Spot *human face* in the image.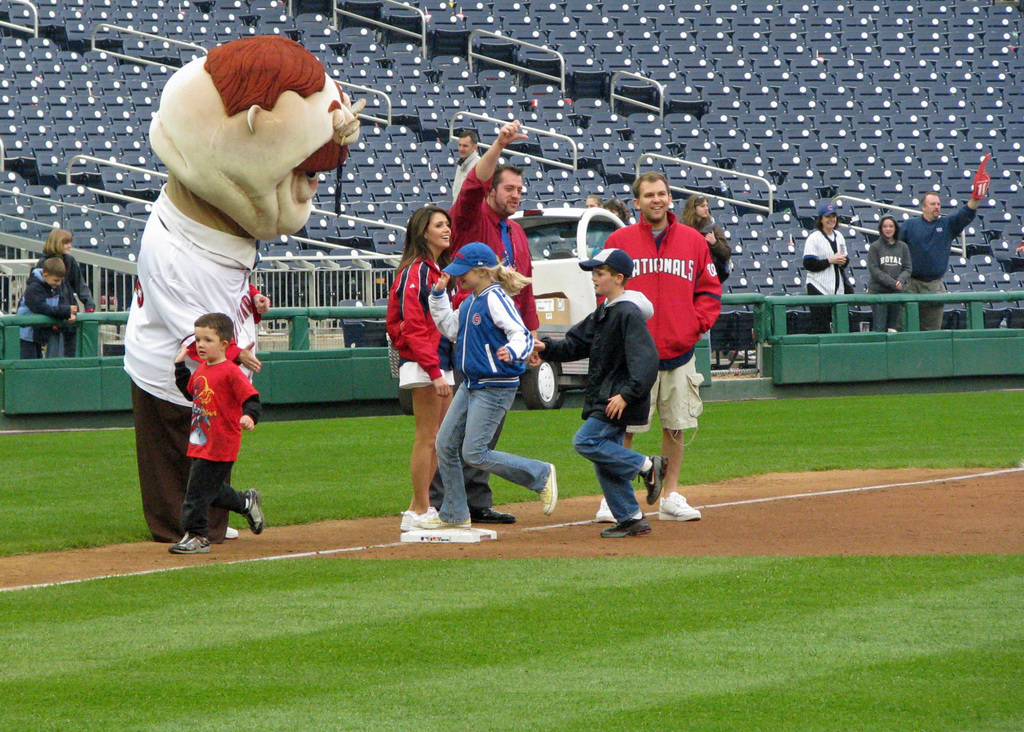
*human face* found at box=[588, 268, 621, 295].
